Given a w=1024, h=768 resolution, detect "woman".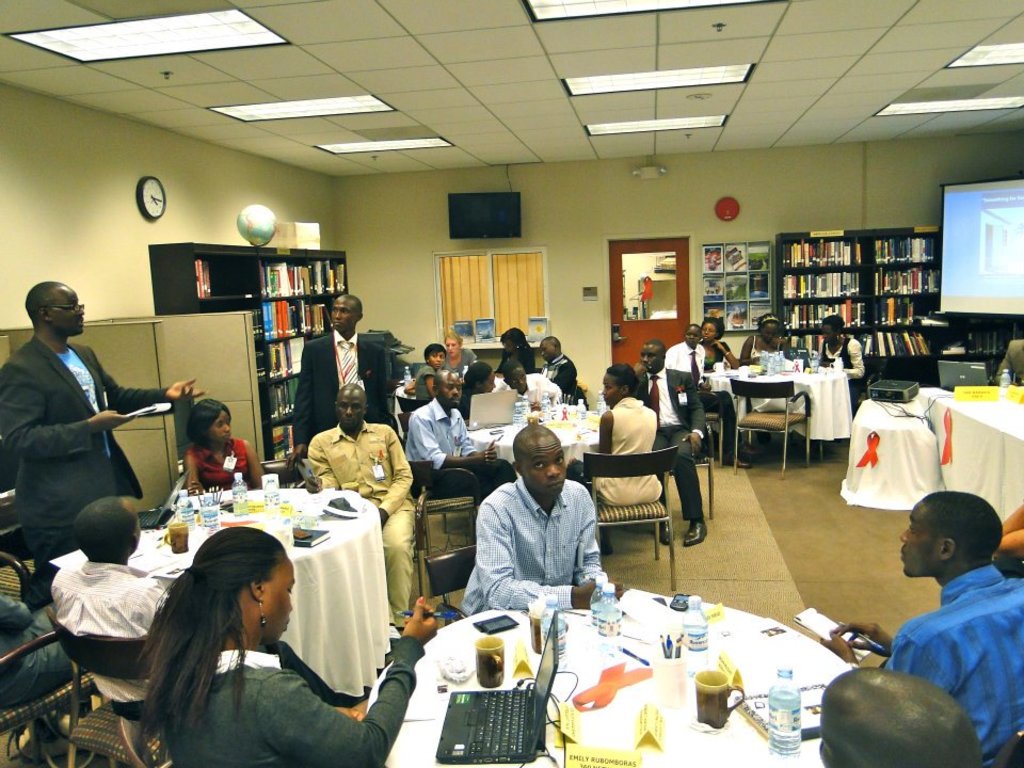
bbox(131, 524, 436, 767).
